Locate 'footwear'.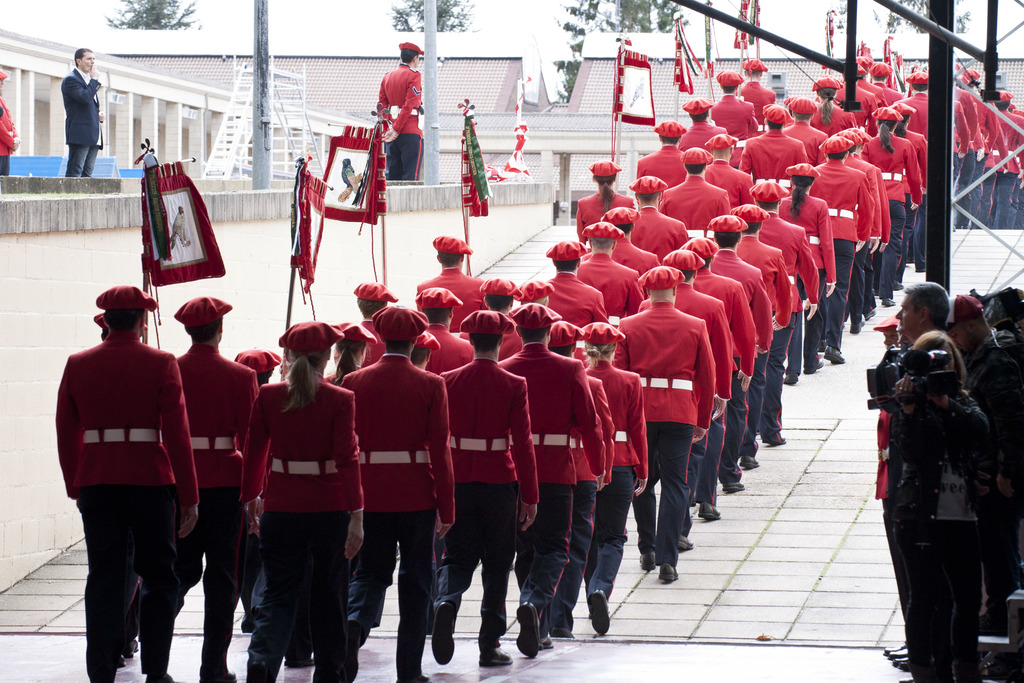
Bounding box: [516,600,541,660].
